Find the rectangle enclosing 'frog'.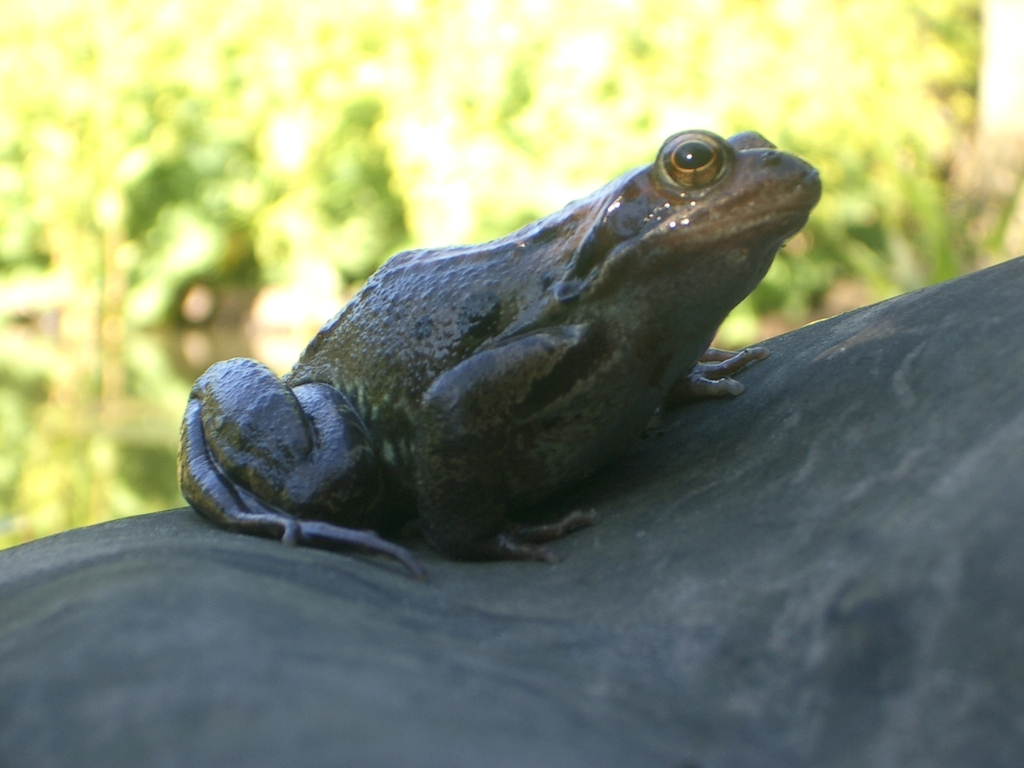
(x1=175, y1=128, x2=823, y2=584).
